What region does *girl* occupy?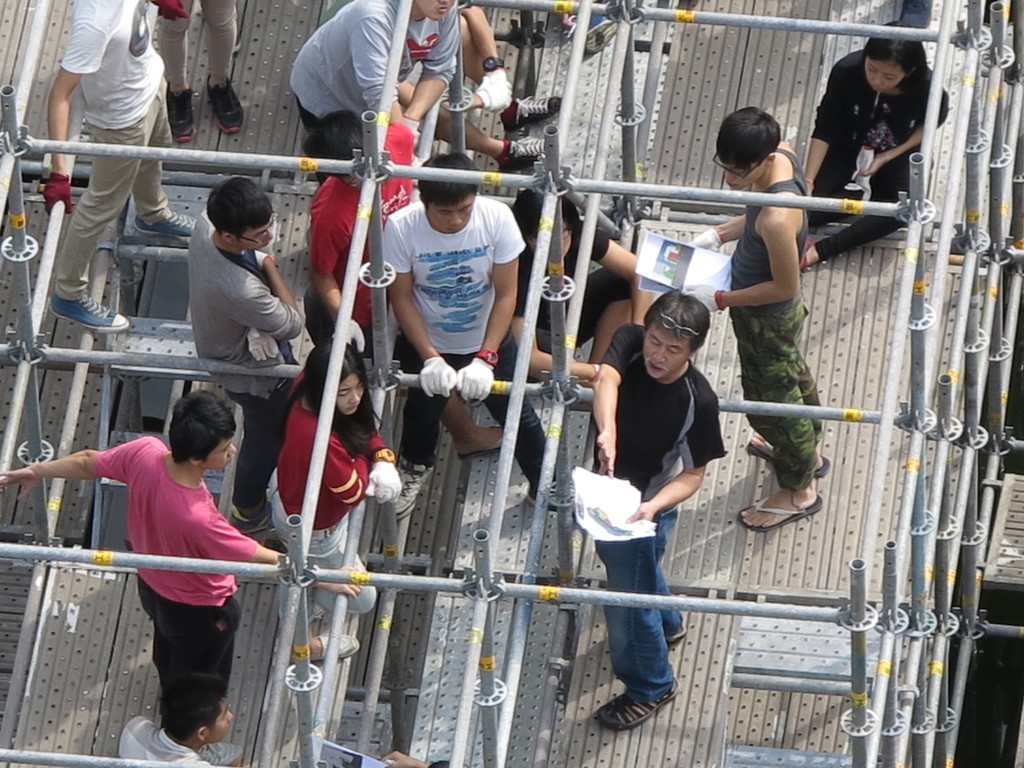
797/19/950/280.
